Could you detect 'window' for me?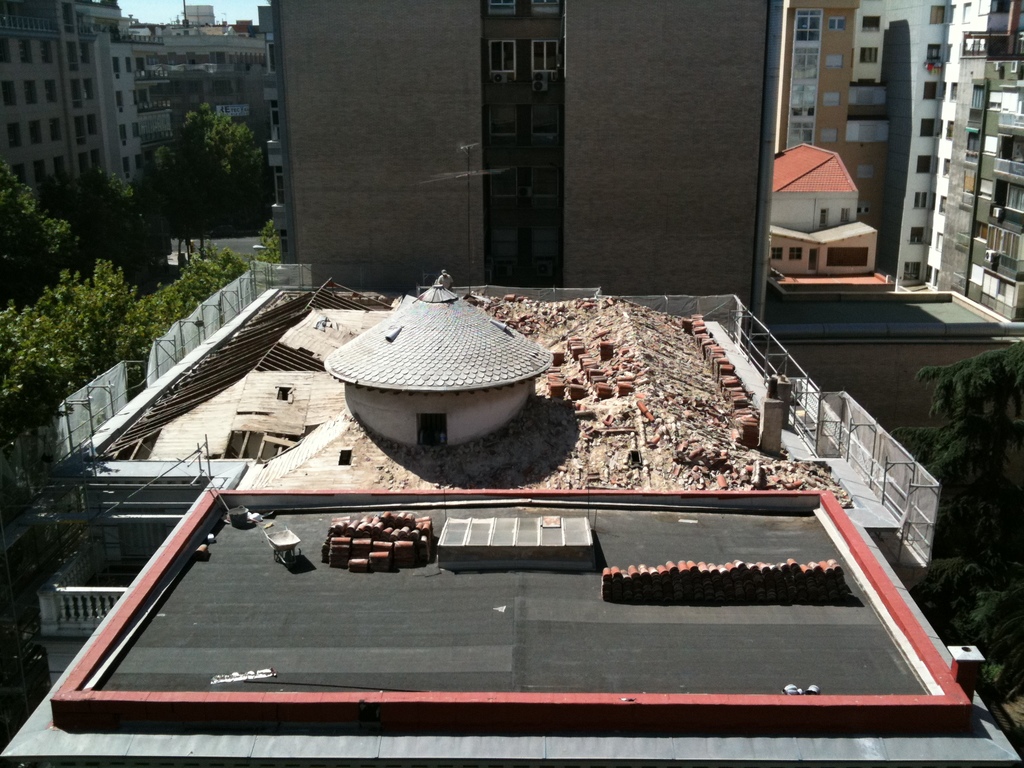
Detection result: <region>976, 87, 981, 107</region>.
